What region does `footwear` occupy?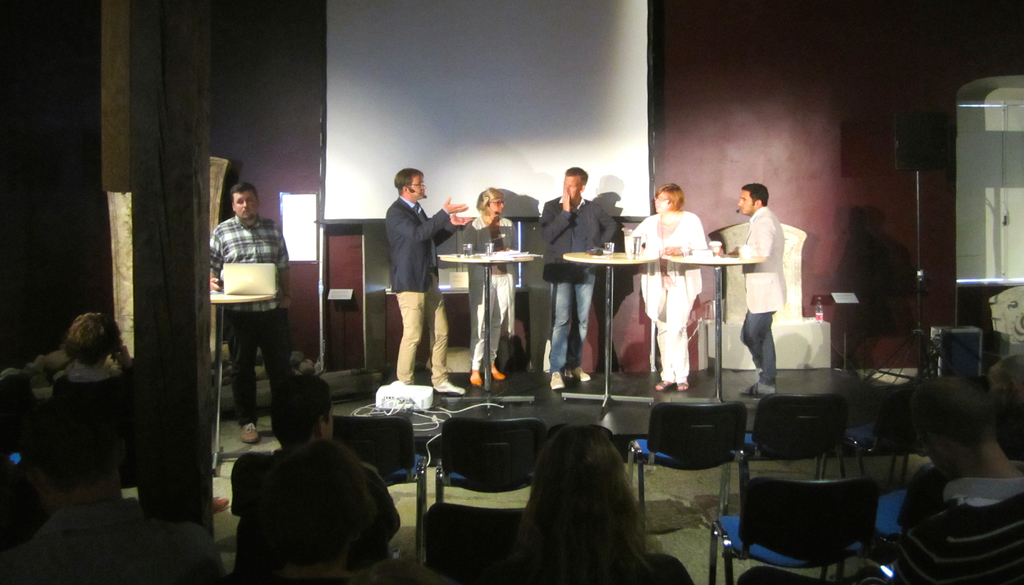
bbox=(579, 371, 595, 383).
